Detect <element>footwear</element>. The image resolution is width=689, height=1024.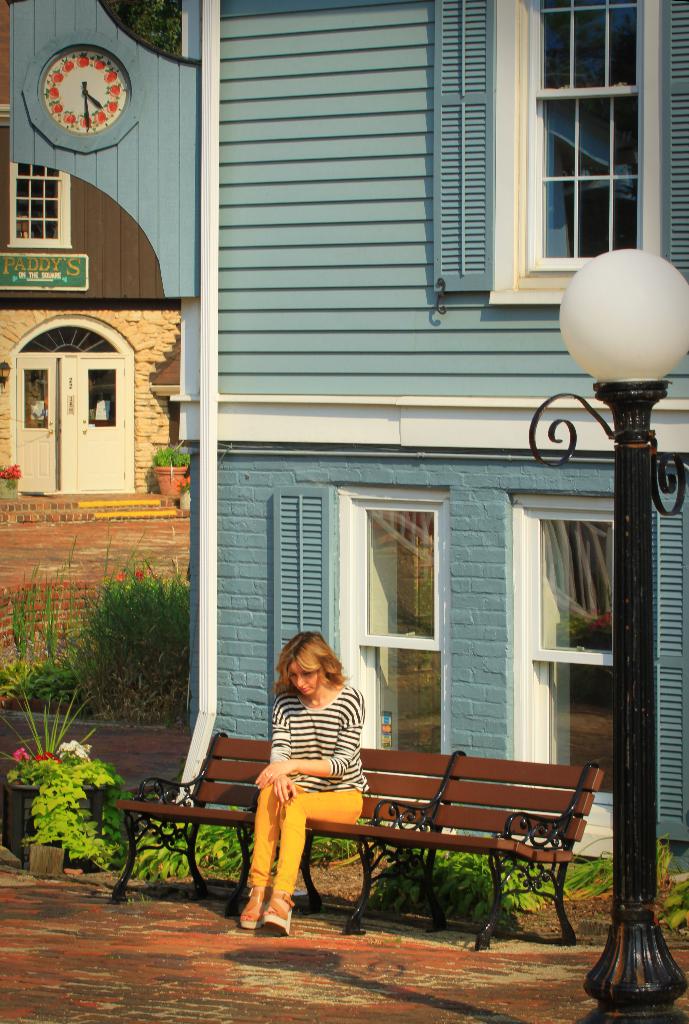
{"left": 241, "top": 885, "right": 272, "bottom": 931}.
